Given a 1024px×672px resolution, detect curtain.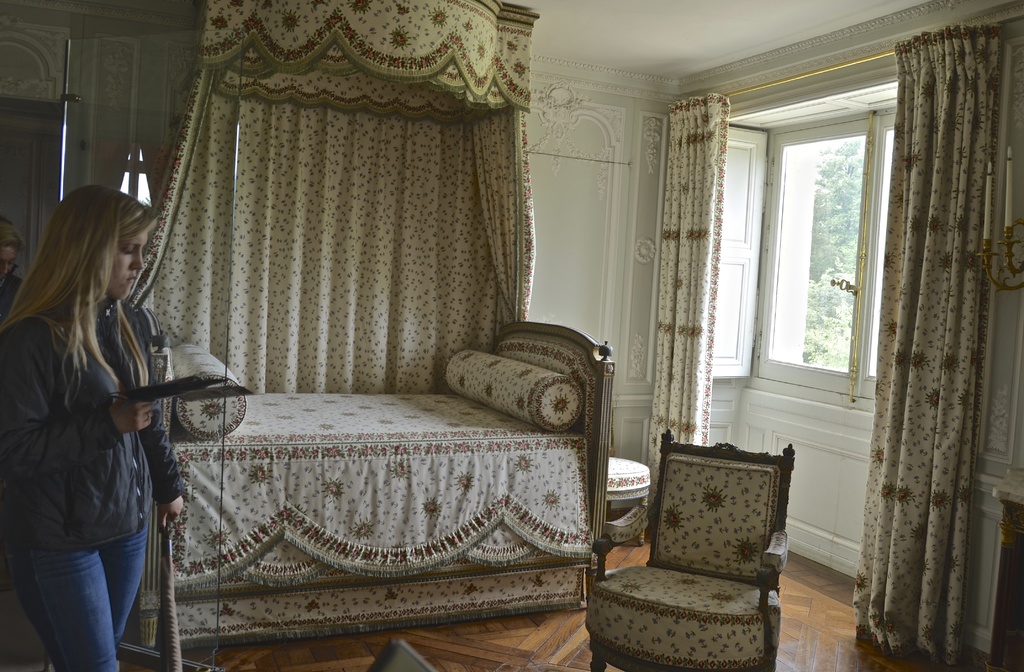
[649,97,732,498].
